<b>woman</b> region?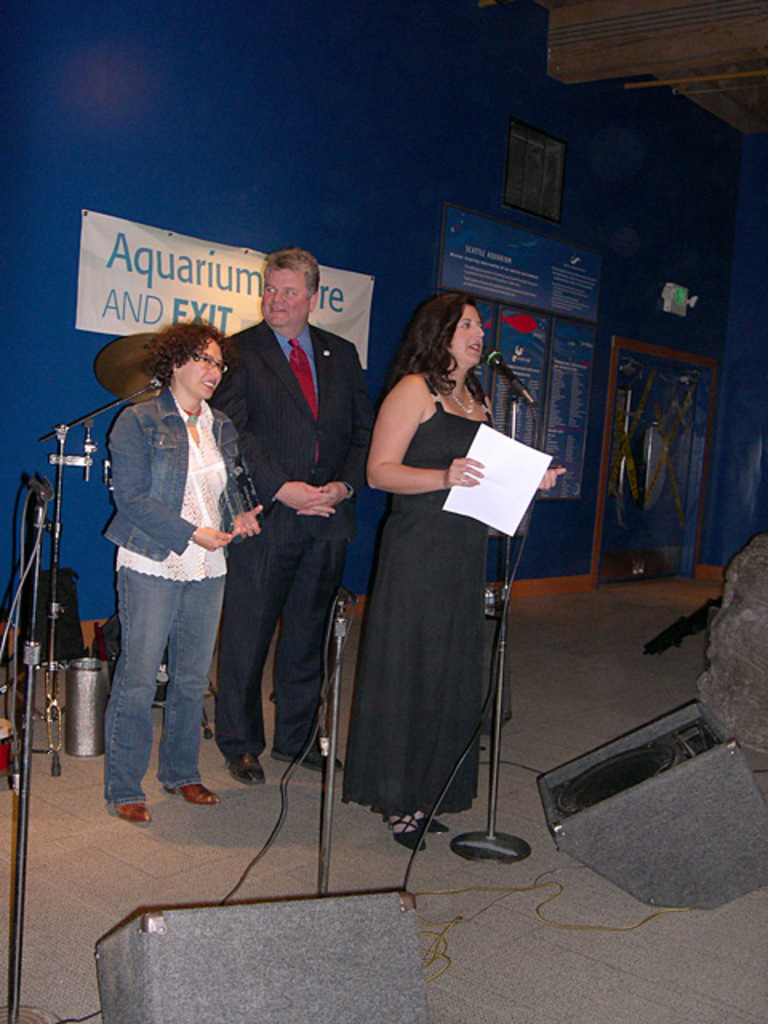
rect(104, 318, 264, 824)
